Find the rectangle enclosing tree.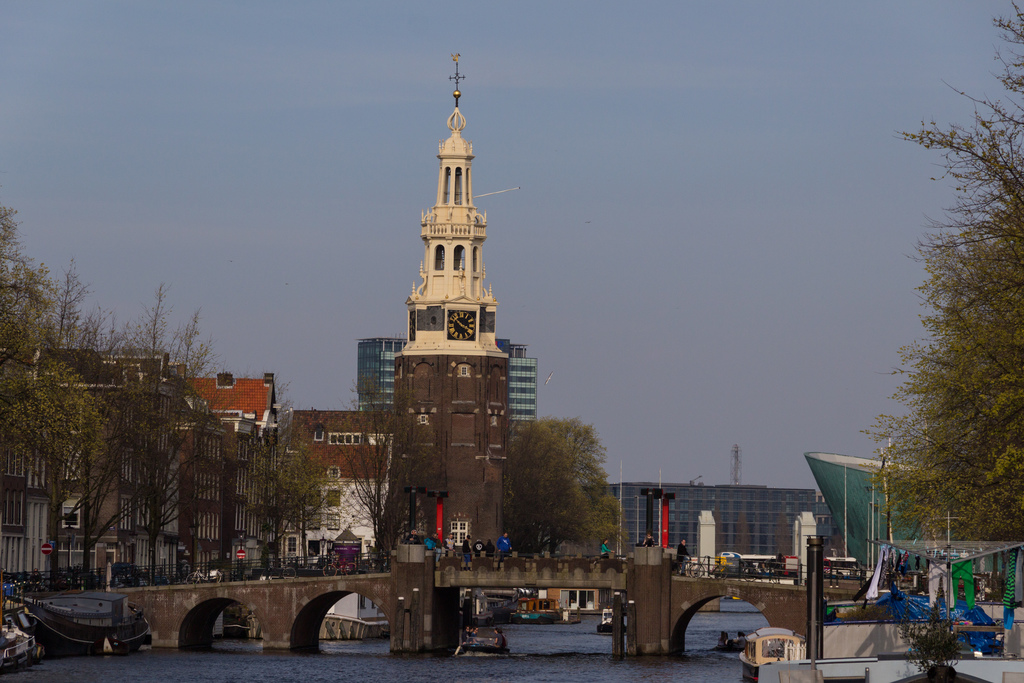
bbox=[325, 328, 450, 614].
